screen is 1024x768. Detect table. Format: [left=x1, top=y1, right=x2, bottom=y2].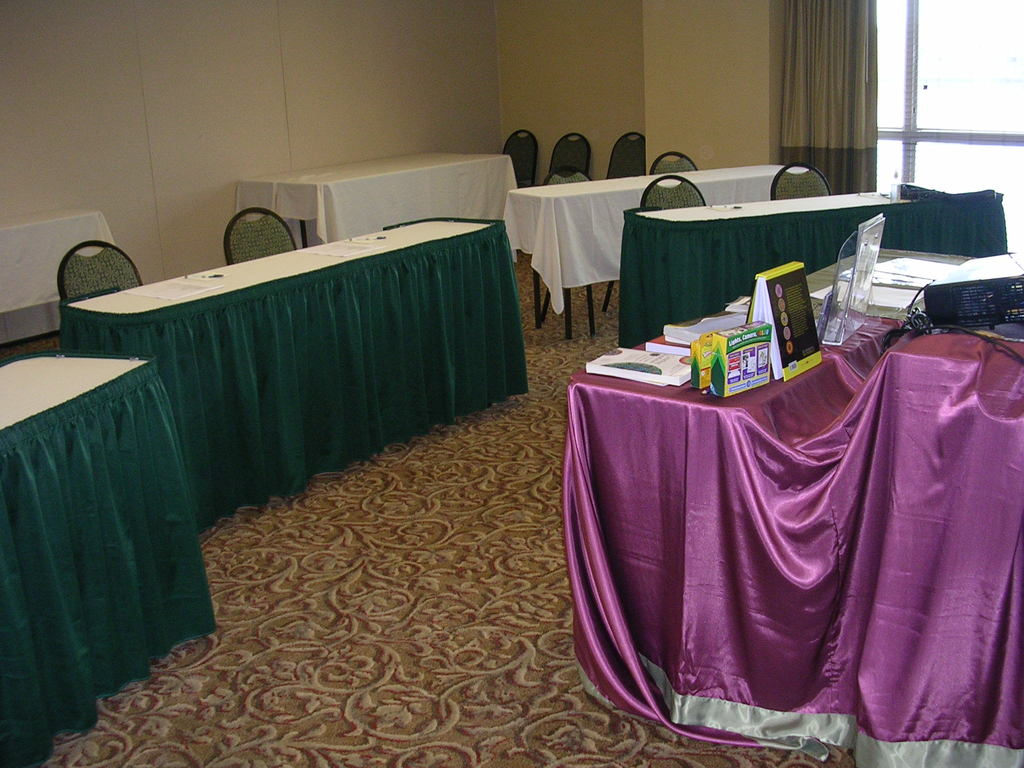
[left=0, top=346, right=218, bottom=766].
